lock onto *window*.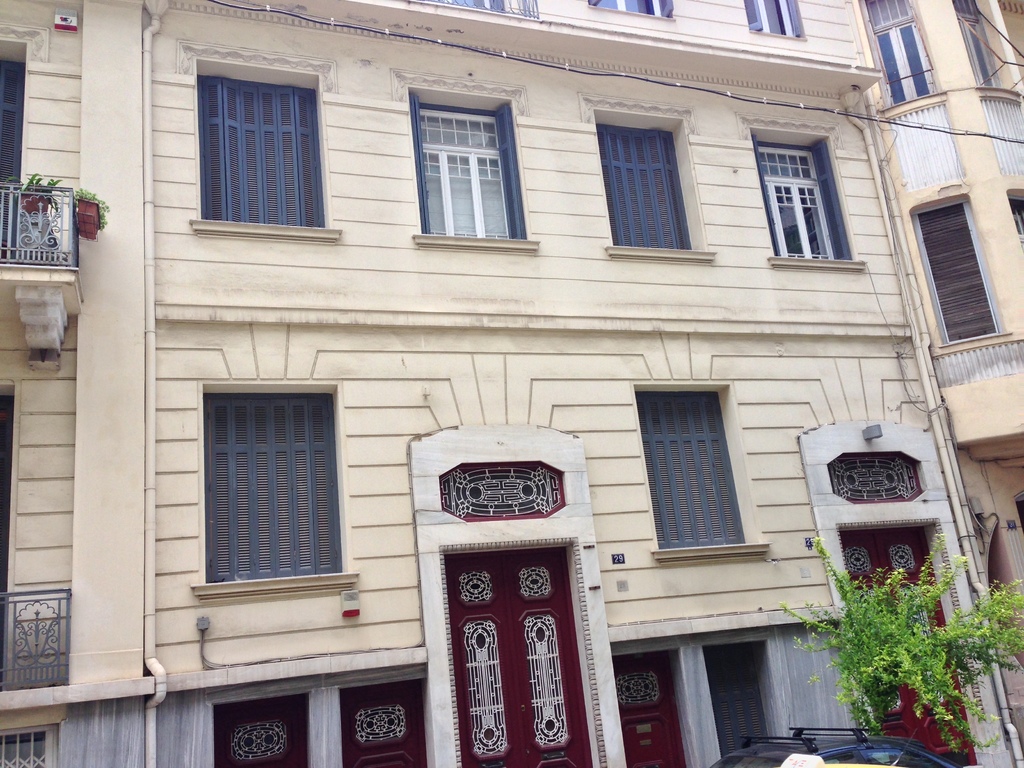
Locked: (x1=593, y1=128, x2=701, y2=252).
